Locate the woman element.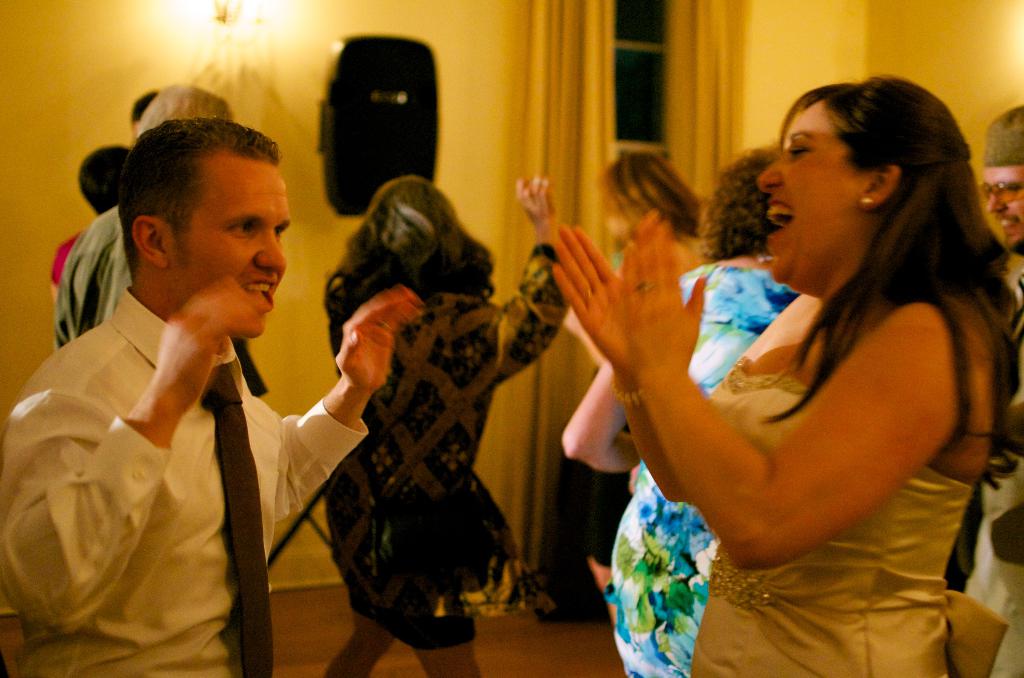
Element bbox: bbox=(320, 170, 566, 677).
